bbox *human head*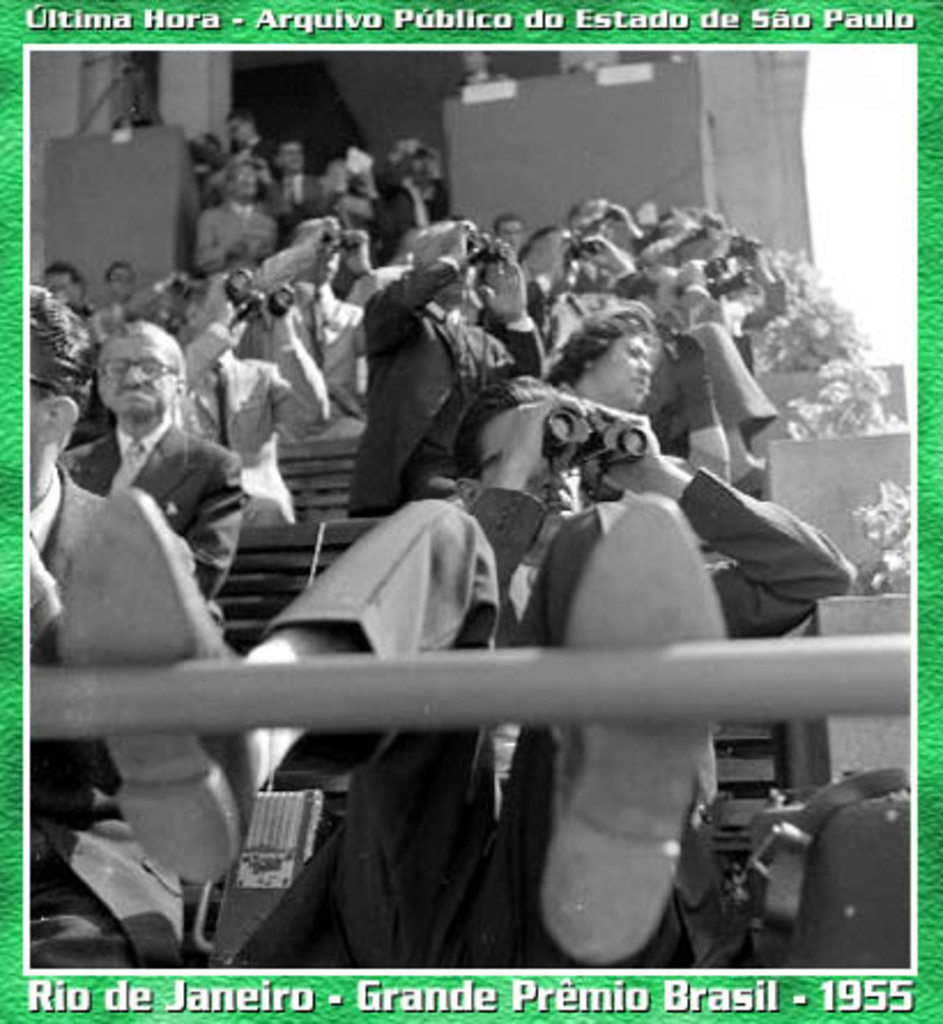
BBox(628, 262, 681, 320)
